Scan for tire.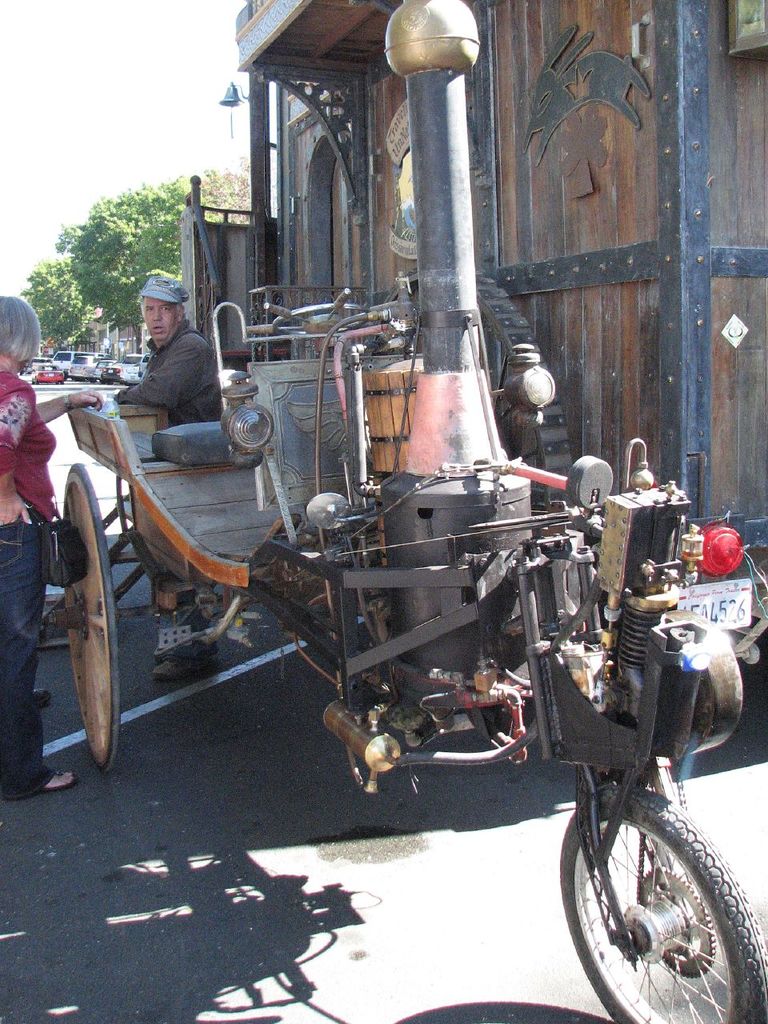
Scan result: bbox=(57, 461, 123, 770).
